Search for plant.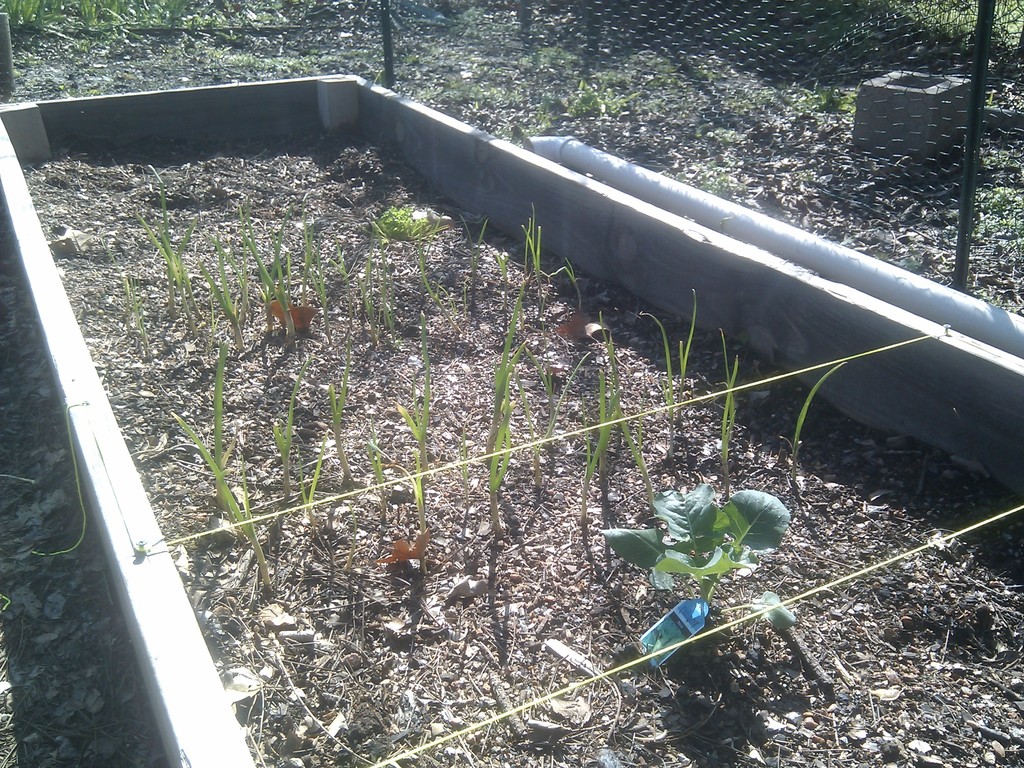
Found at <region>700, 307, 764, 523</region>.
